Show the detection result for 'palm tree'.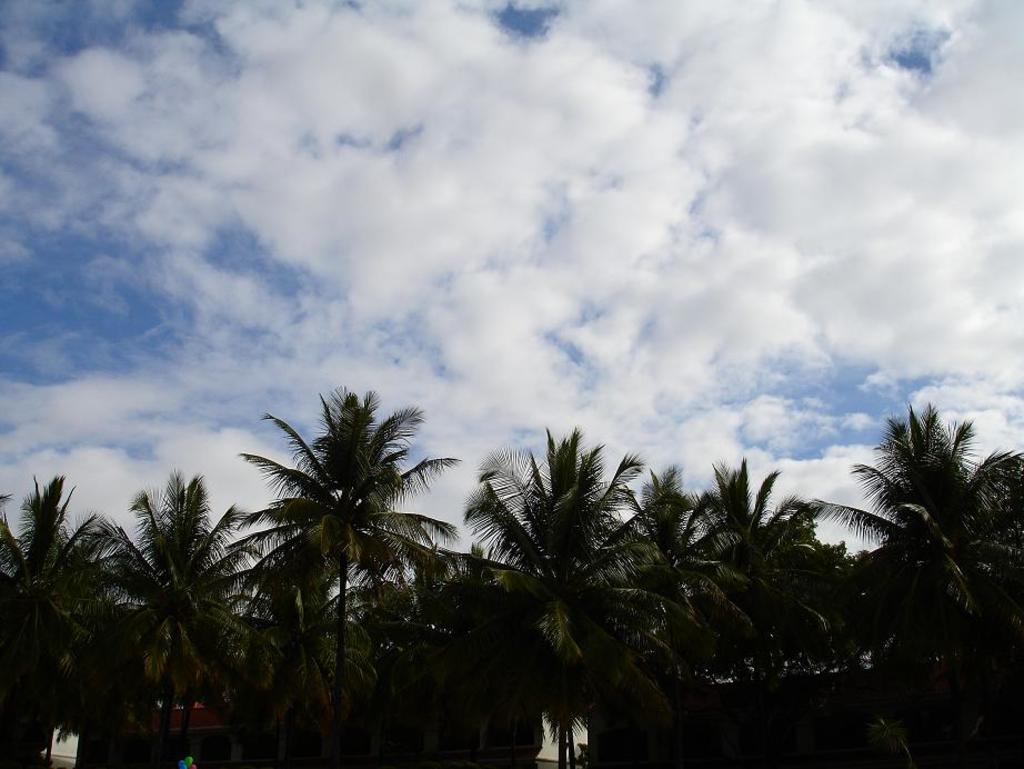
rect(264, 402, 400, 651).
